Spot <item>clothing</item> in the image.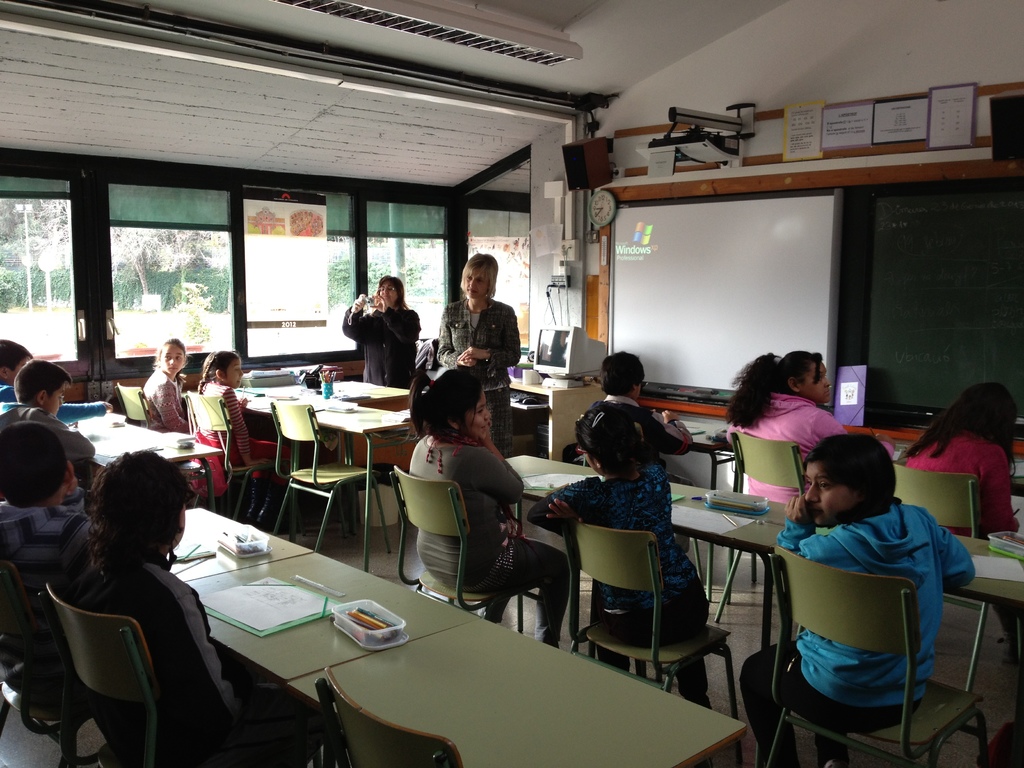
<item>clothing</item> found at select_region(0, 497, 99, 668).
